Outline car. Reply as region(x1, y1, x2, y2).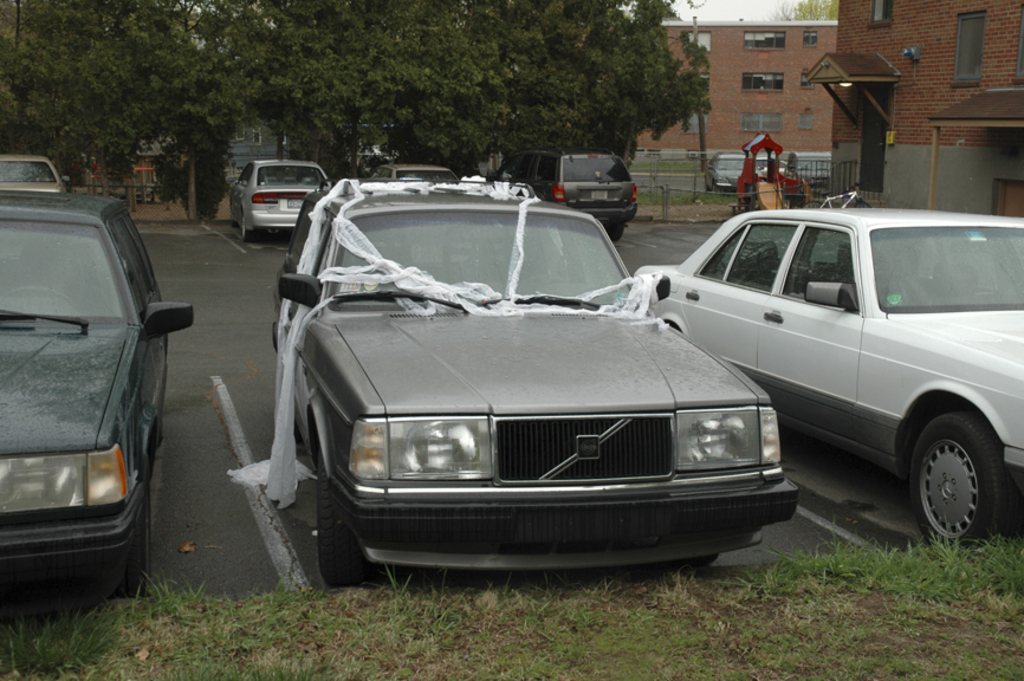
region(227, 154, 336, 240).
